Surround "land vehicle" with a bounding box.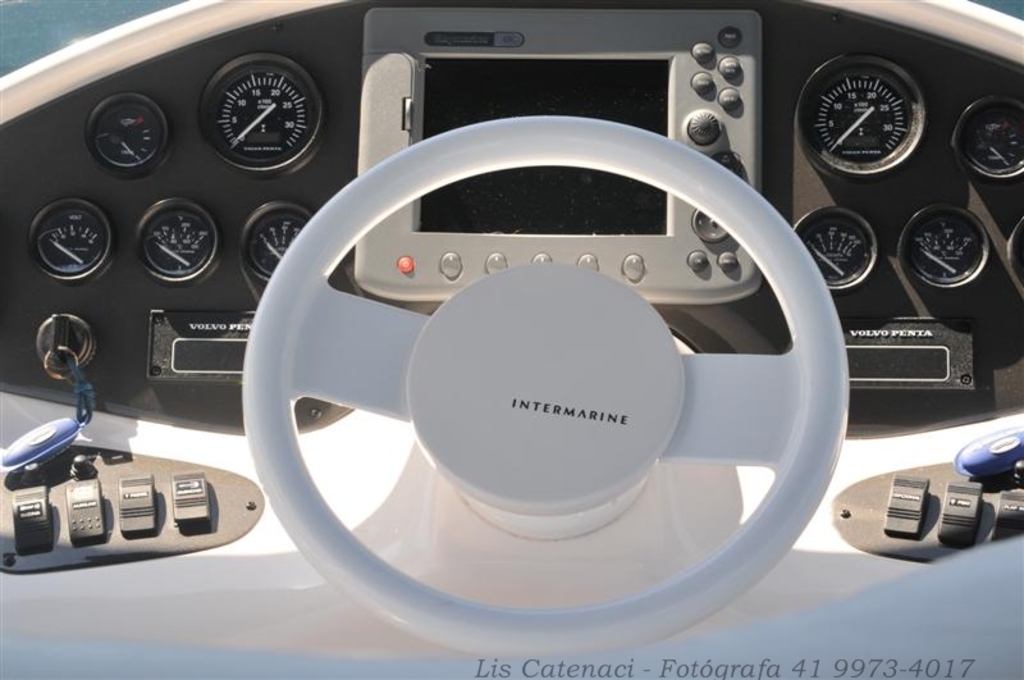
pyautogui.locateOnScreen(0, 0, 1023, 679).
